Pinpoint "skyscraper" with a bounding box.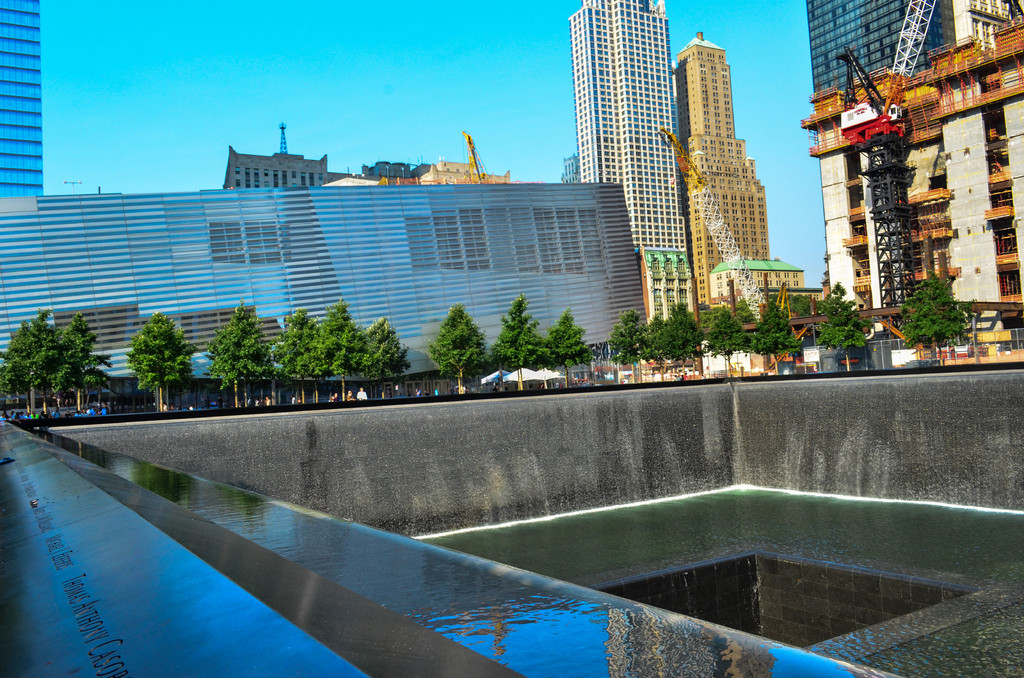
bbox(798, 0, 970, 123).
